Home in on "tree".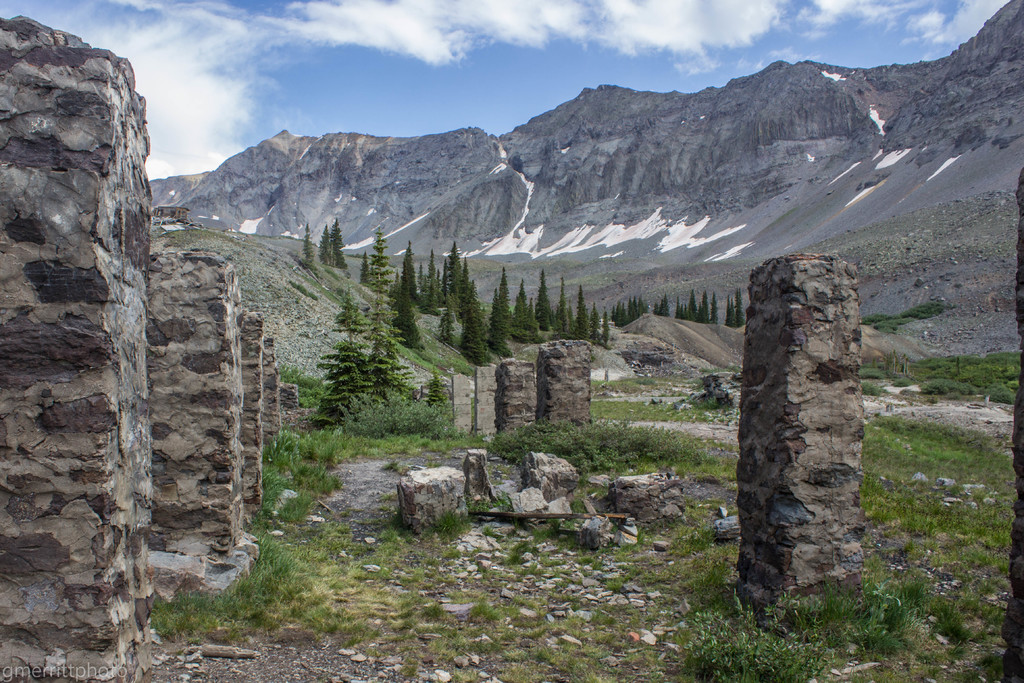
Homed in at <region>297, 227, 316, 258</region>.
